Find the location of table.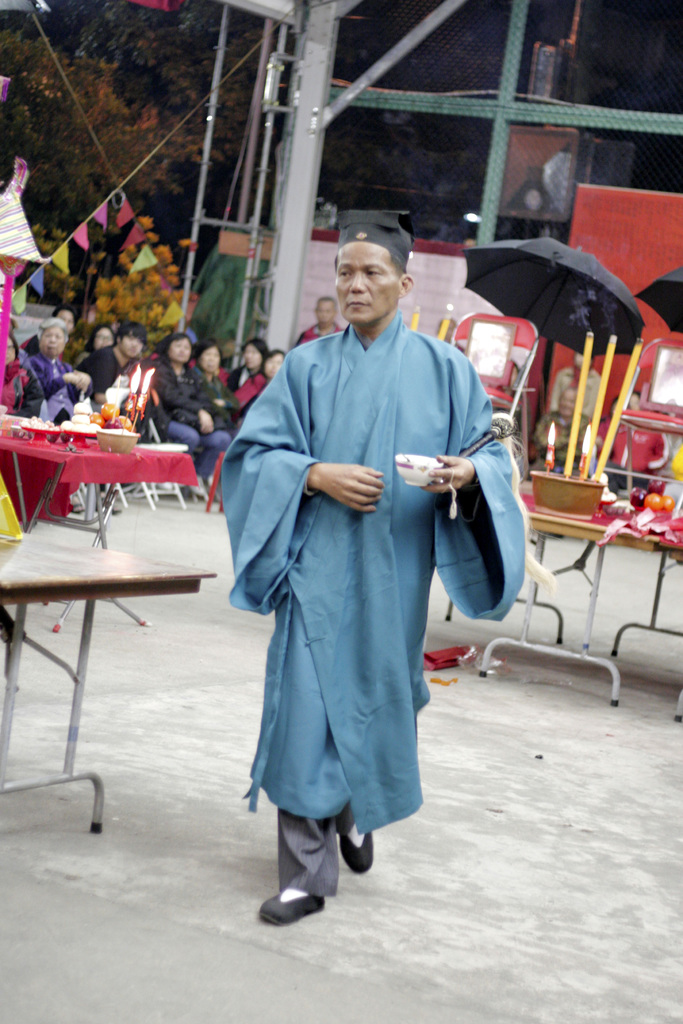
Location: [0,532,216,833].
